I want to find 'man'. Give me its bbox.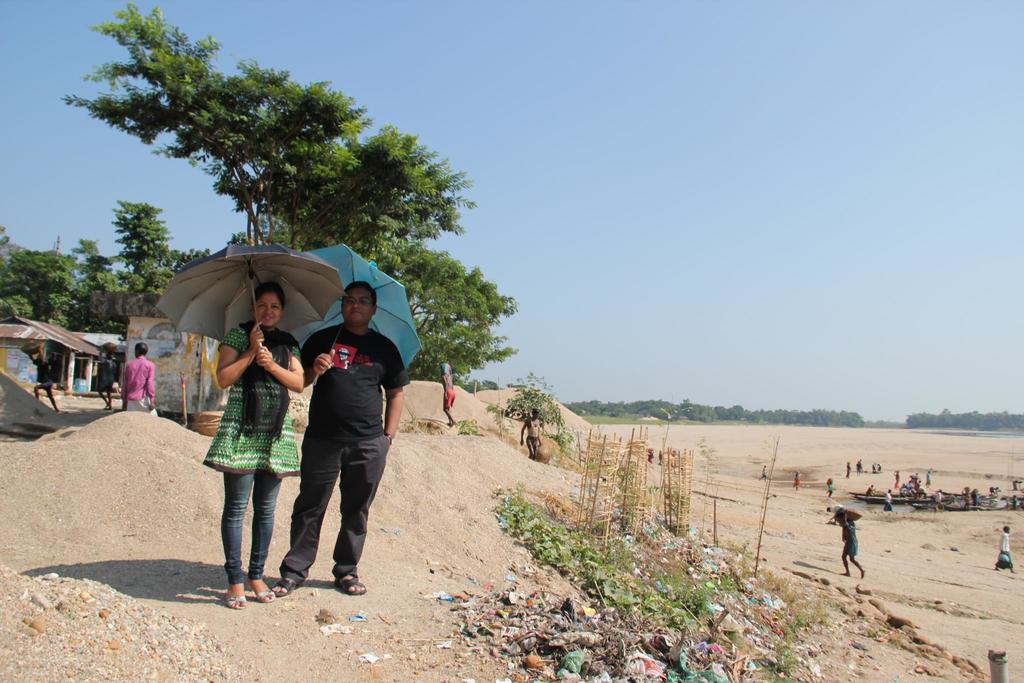
l=840, t=511, r=867, b=578.
